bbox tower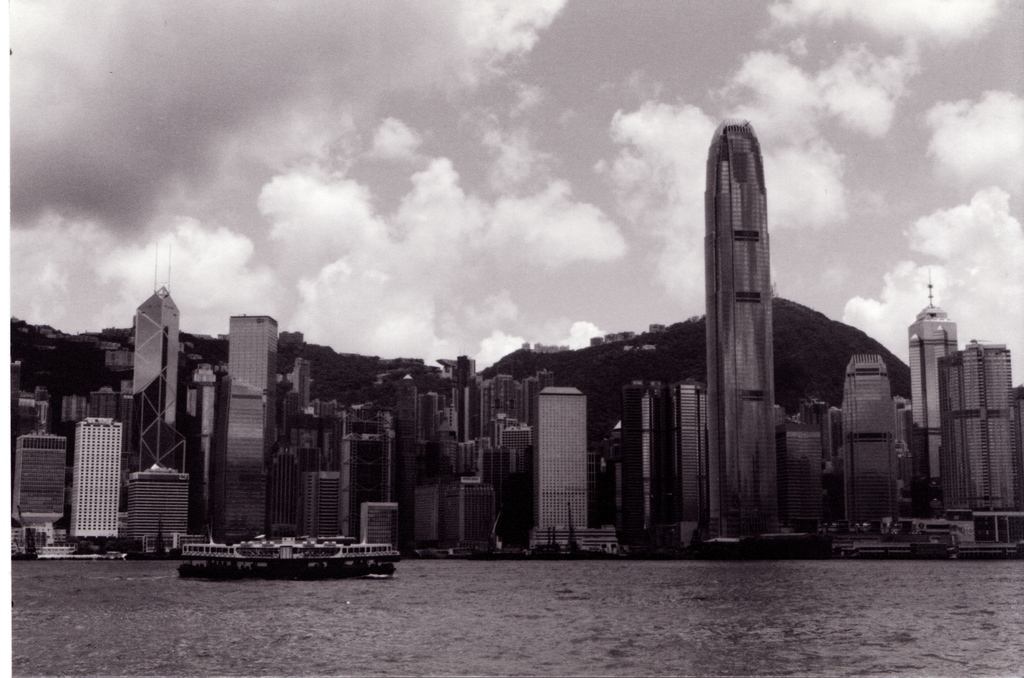
220 316 287 515
